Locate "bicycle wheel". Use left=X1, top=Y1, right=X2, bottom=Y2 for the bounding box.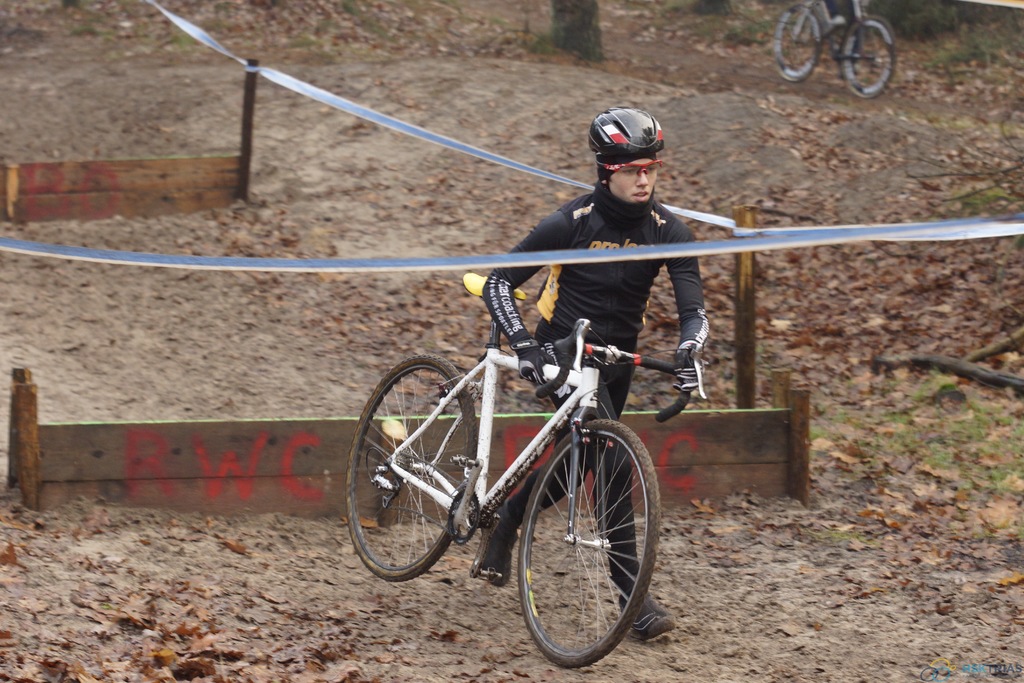
left=842, top=10, right=899, bottom=99.
